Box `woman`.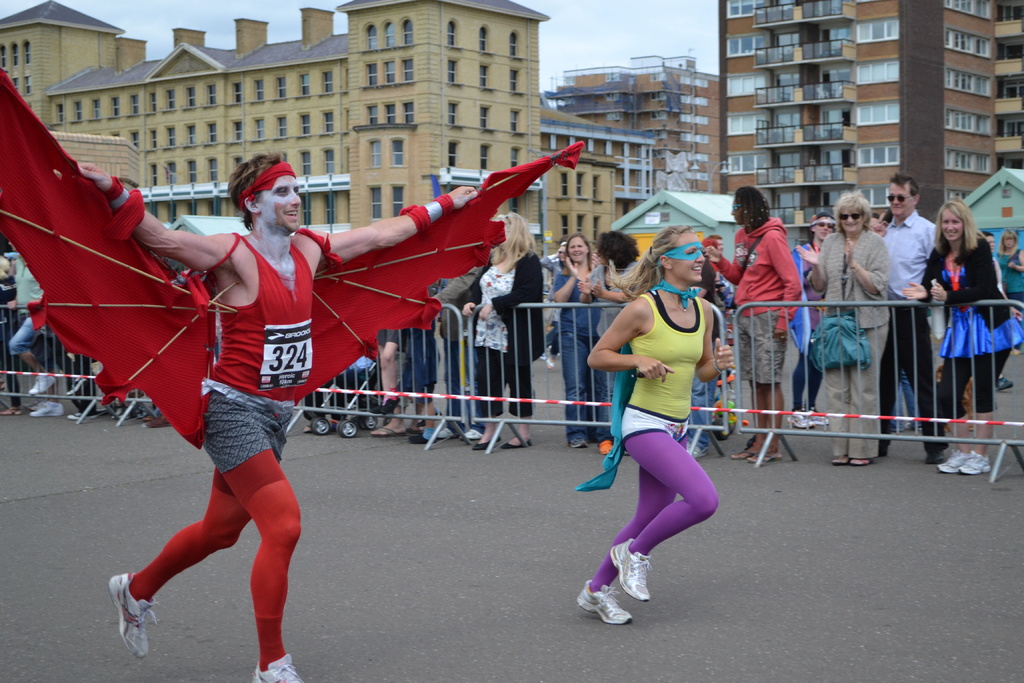
bbox(904, 198, 1012, 475).
